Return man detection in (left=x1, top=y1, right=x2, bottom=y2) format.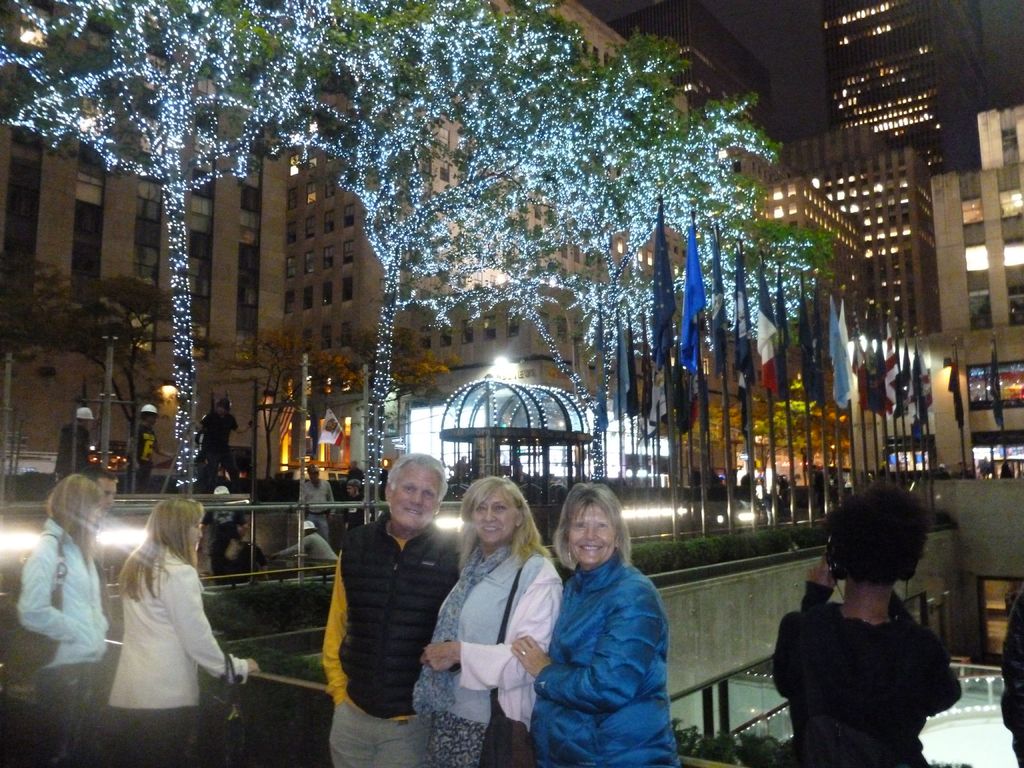
(left=54, top=406, right=93, bottom=481).
